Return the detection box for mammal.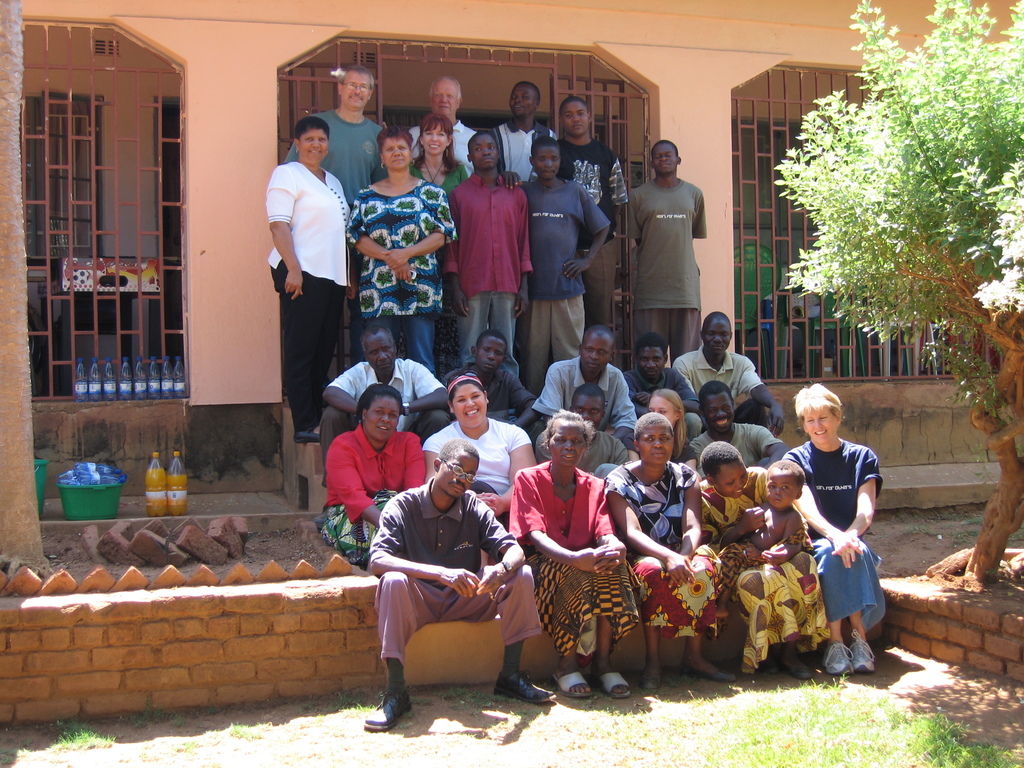
l=262, t=113, r=355, b=439.
